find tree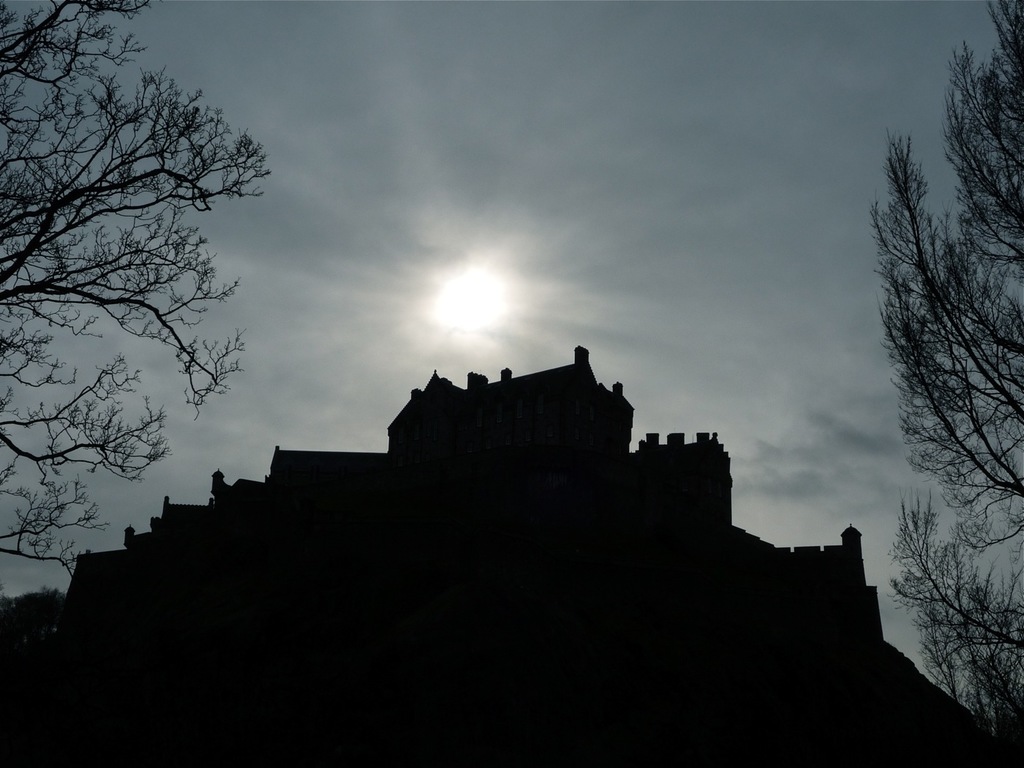
BBox(0, 0, 270, 641)
